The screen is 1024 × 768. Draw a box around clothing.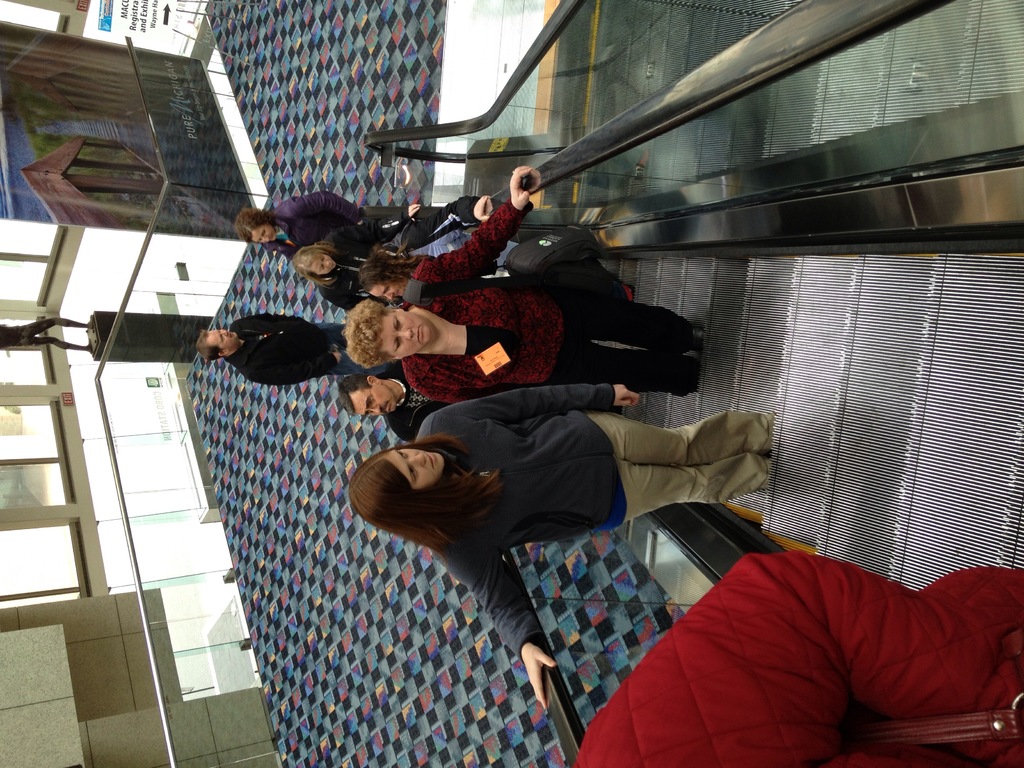
bbox=[582, 497, 1016, 759].
